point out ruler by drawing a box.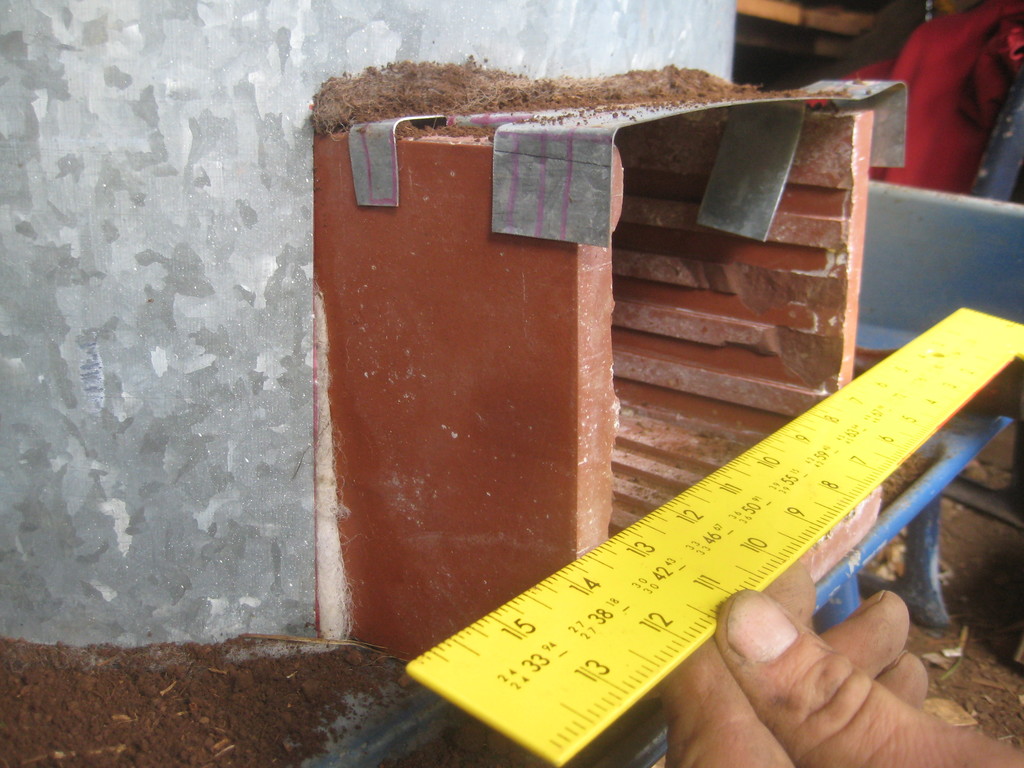
BBox(408, 307, 1023, 767).
